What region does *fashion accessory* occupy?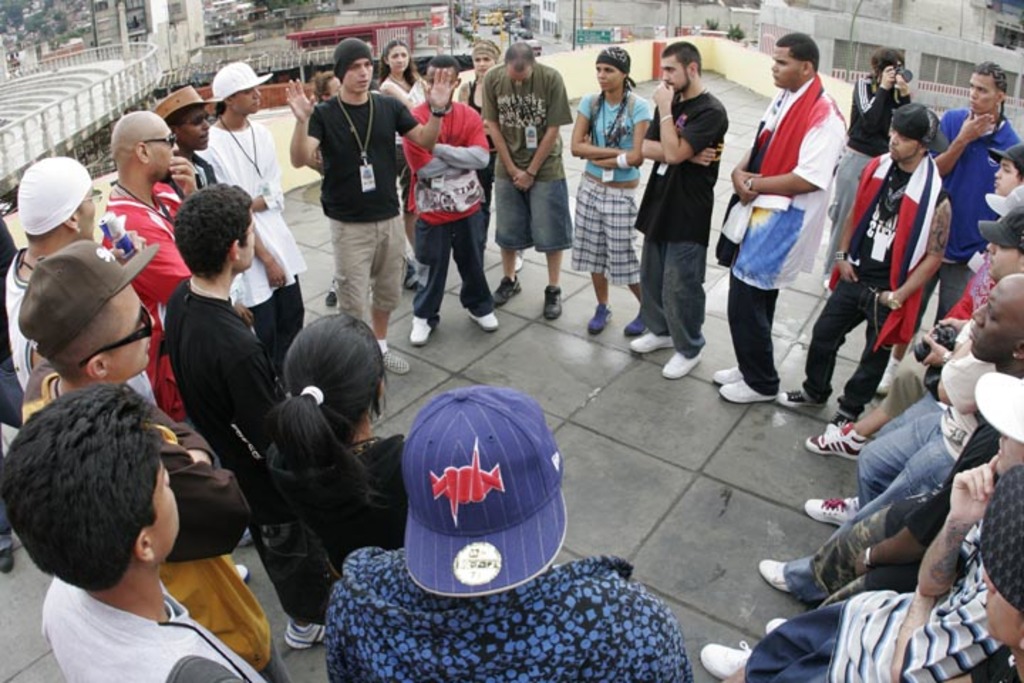
bbox=(302, 378, 321, 400).
